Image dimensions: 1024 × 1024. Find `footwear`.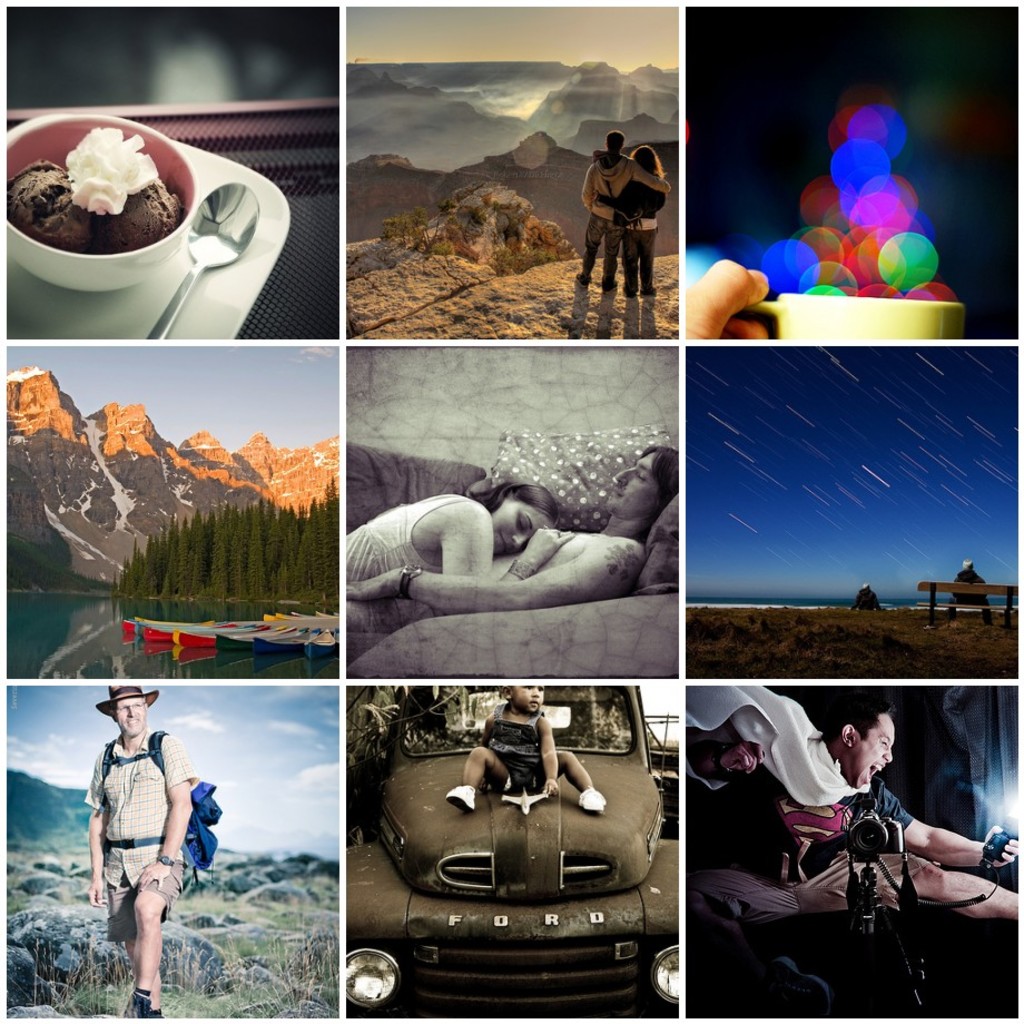
Rect(609, 284, 630, 293).
